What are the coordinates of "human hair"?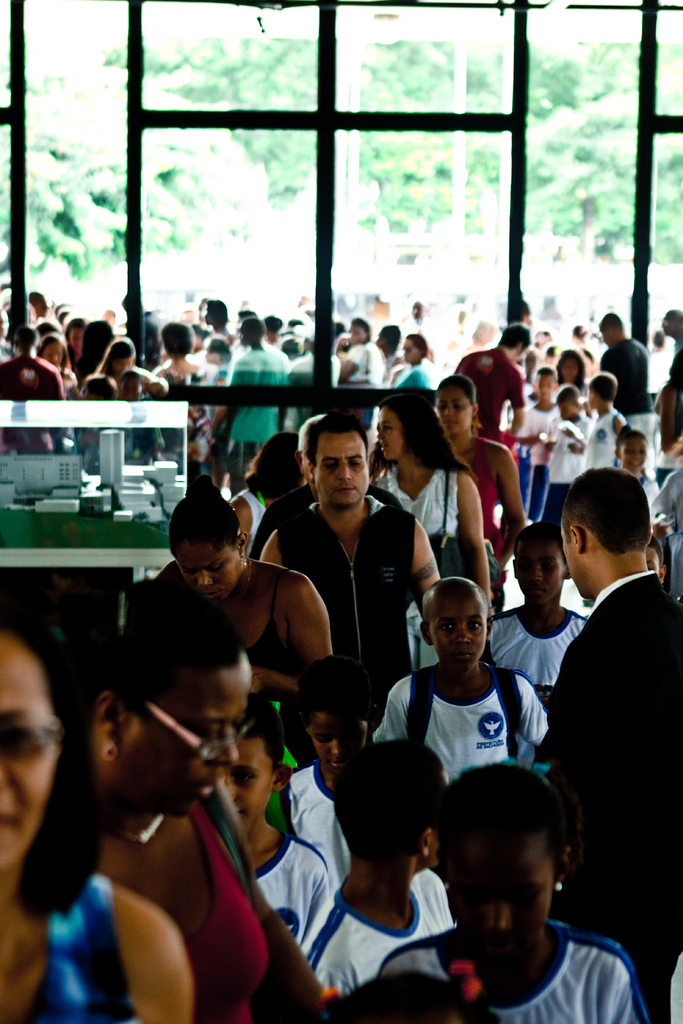
Rect(13, 325, 36, 349).
